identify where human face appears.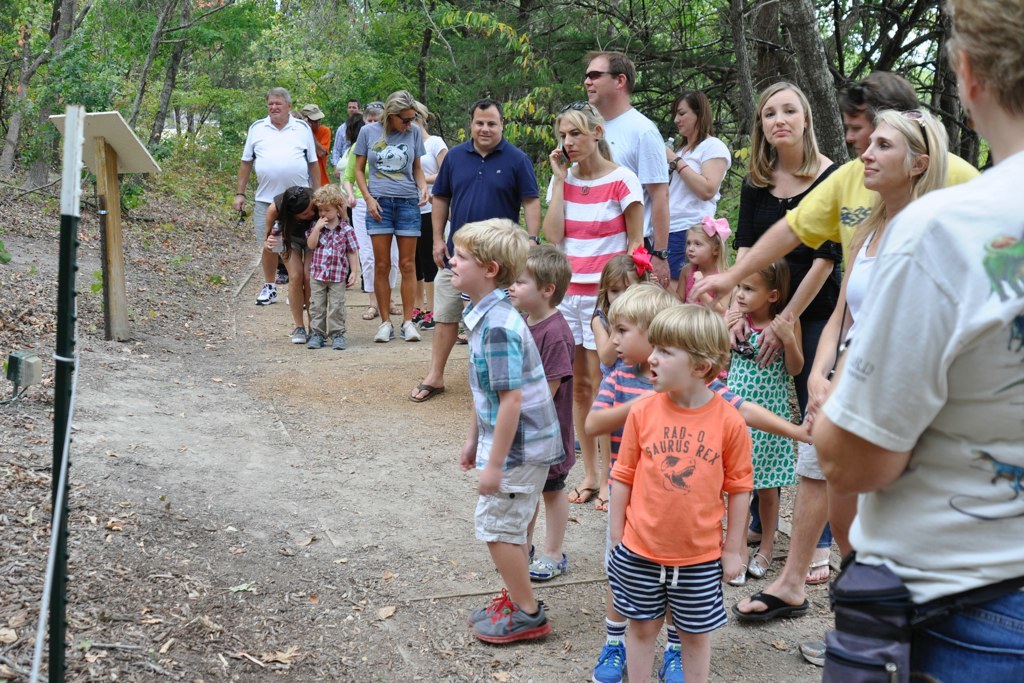
Appears at x1=471 y1=104 x2=500 y2=143.
